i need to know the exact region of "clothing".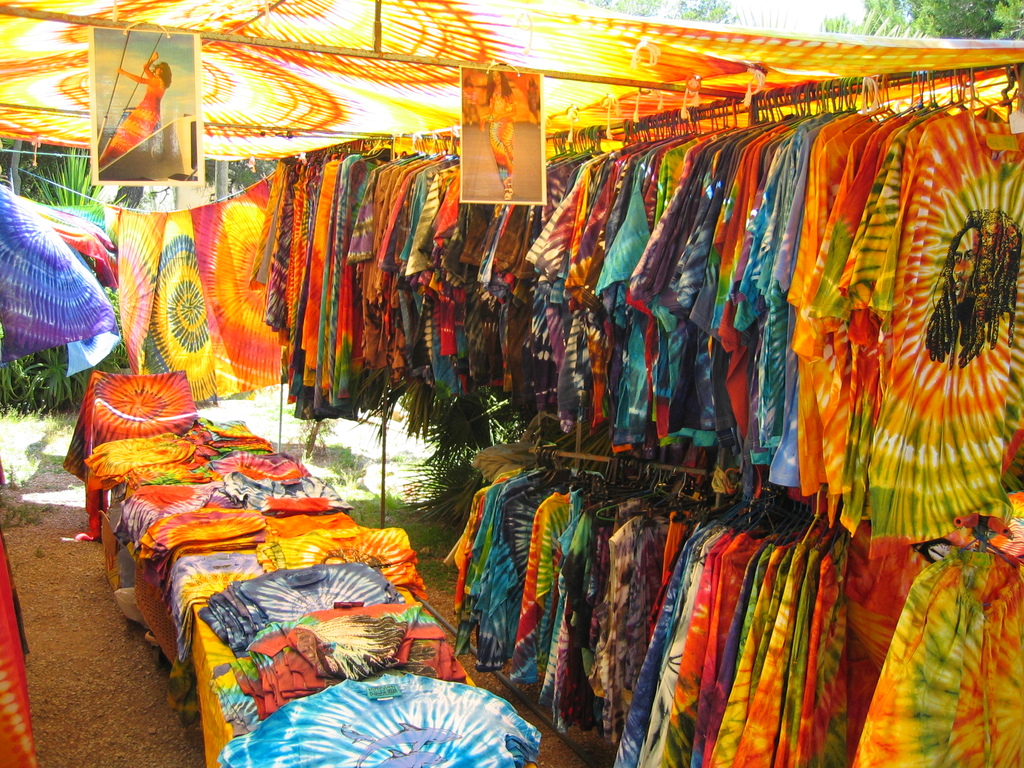
Region: [x1=198, y1=568, x2=393, y2=648].
